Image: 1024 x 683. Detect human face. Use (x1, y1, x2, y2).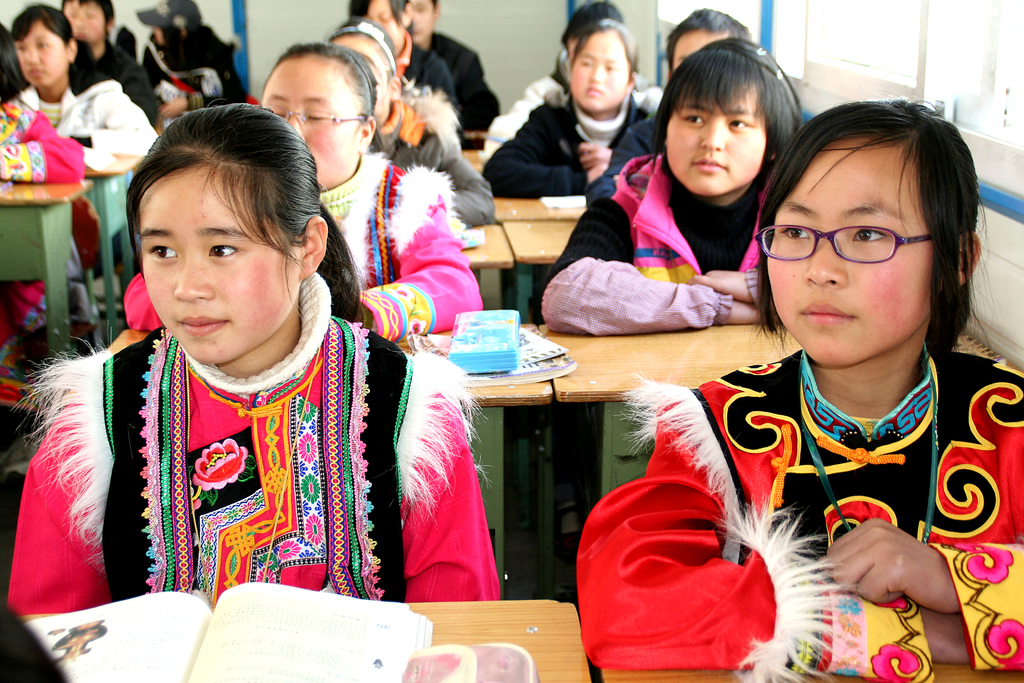
(368, 0, 401, 47).
